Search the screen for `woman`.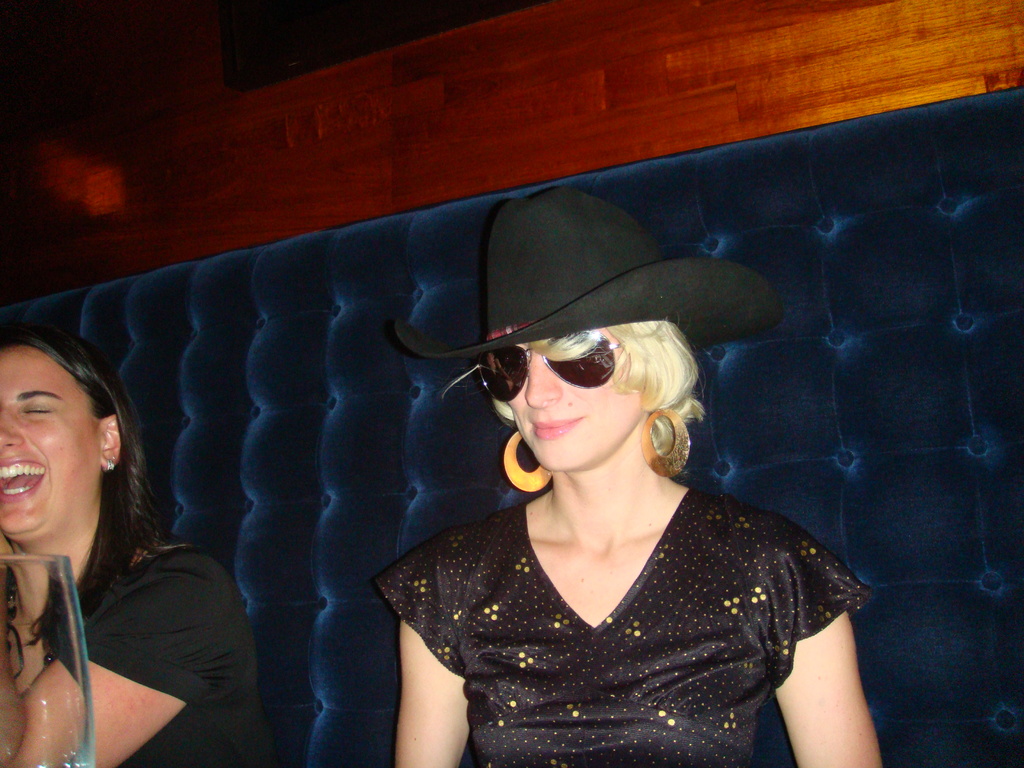
Found at (x1=351, y1=253, x2=854, y2=757).
